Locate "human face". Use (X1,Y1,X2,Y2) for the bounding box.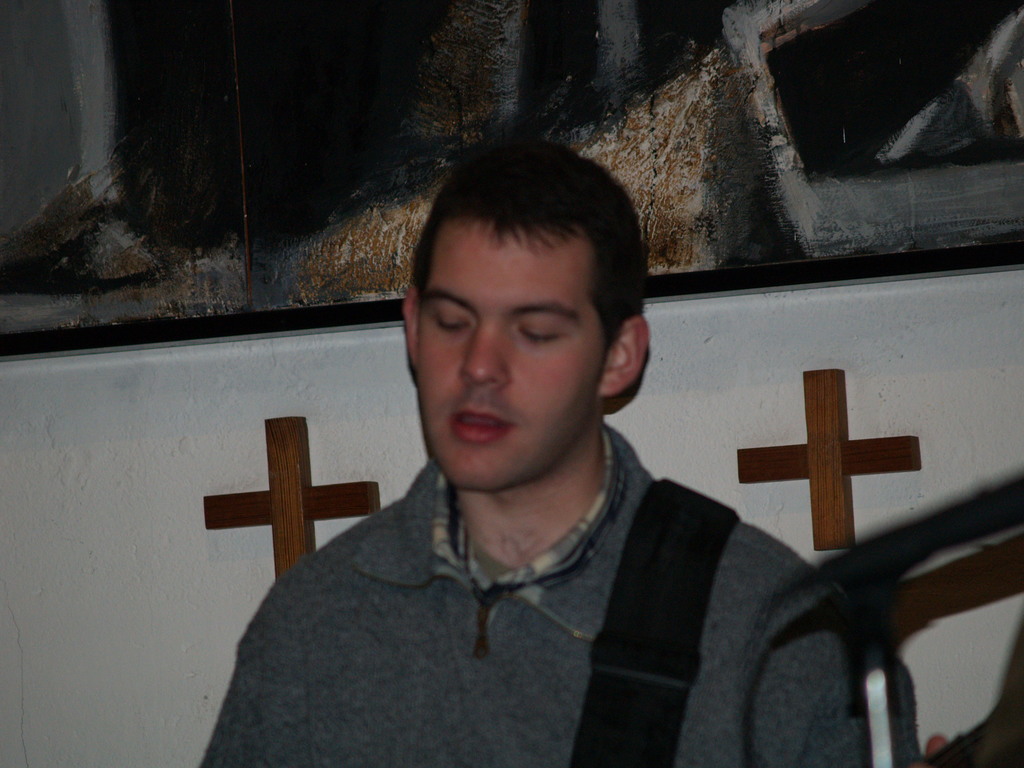
(416,212,604,485).
